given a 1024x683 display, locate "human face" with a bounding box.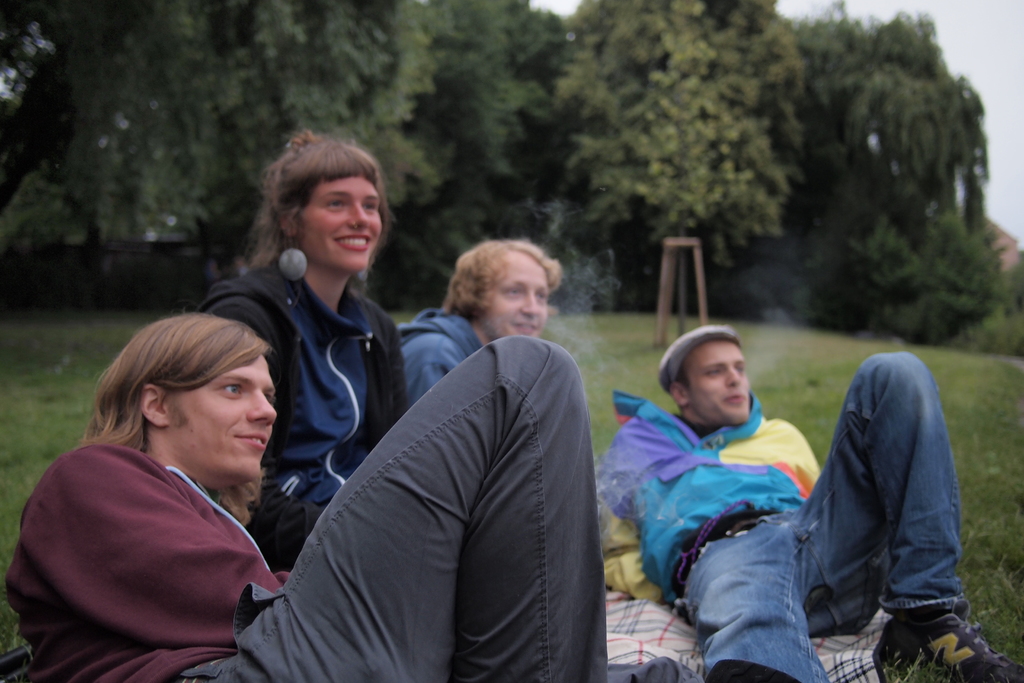
Located: (left=301, top=175, right=383, bottom=276).
